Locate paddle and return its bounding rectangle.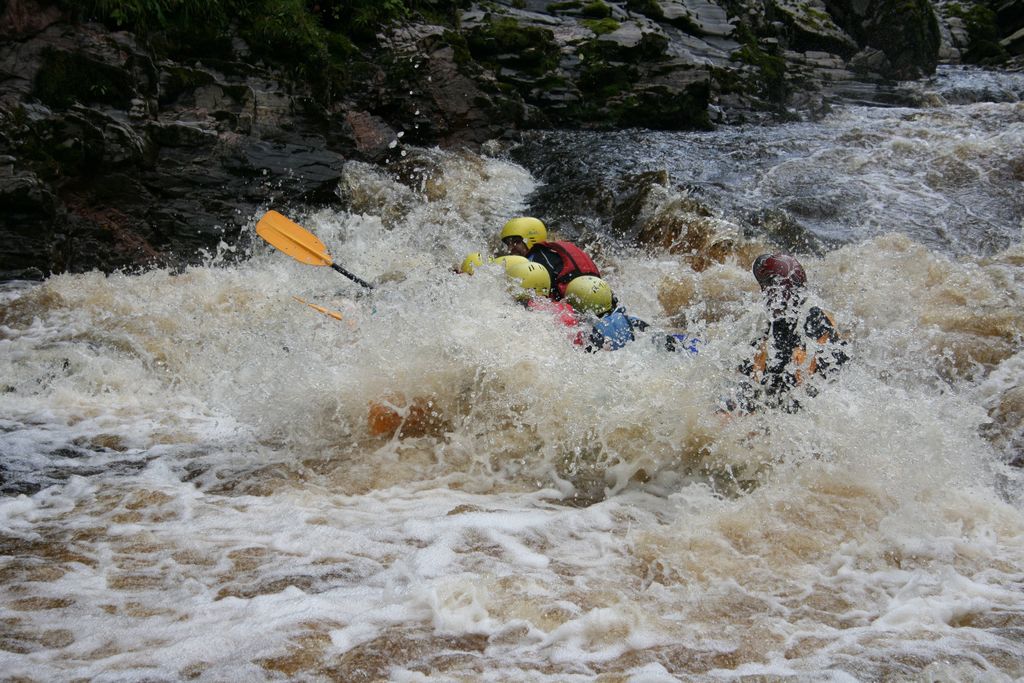
x1=257 y1=205 x2=376 y2=299.
